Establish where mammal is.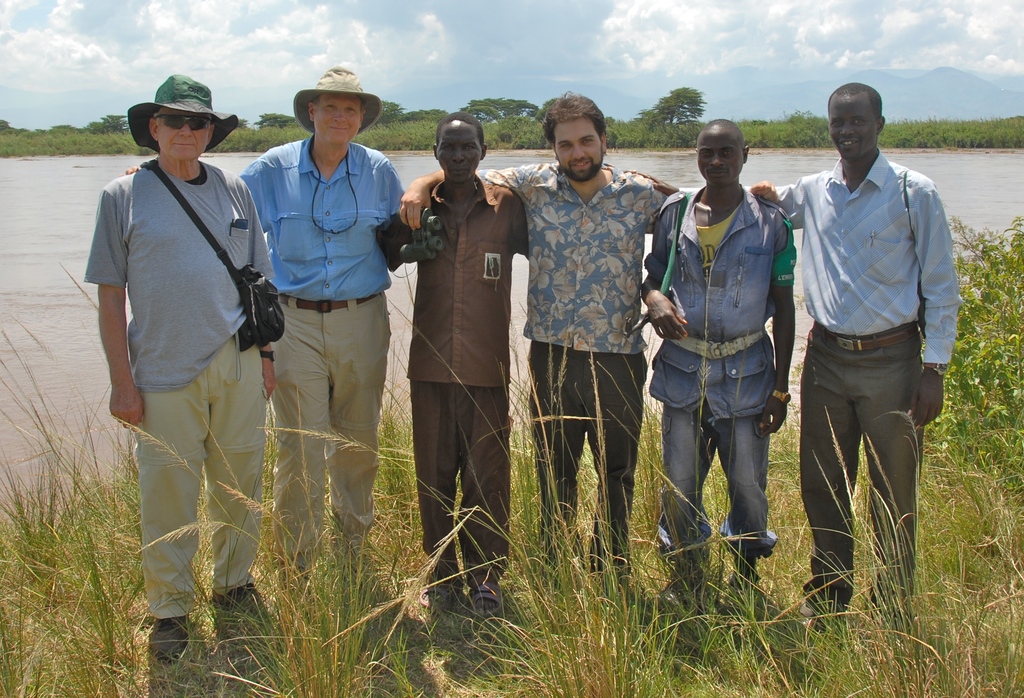
Established at [left=410, top=115, right=531, bottom=617].
